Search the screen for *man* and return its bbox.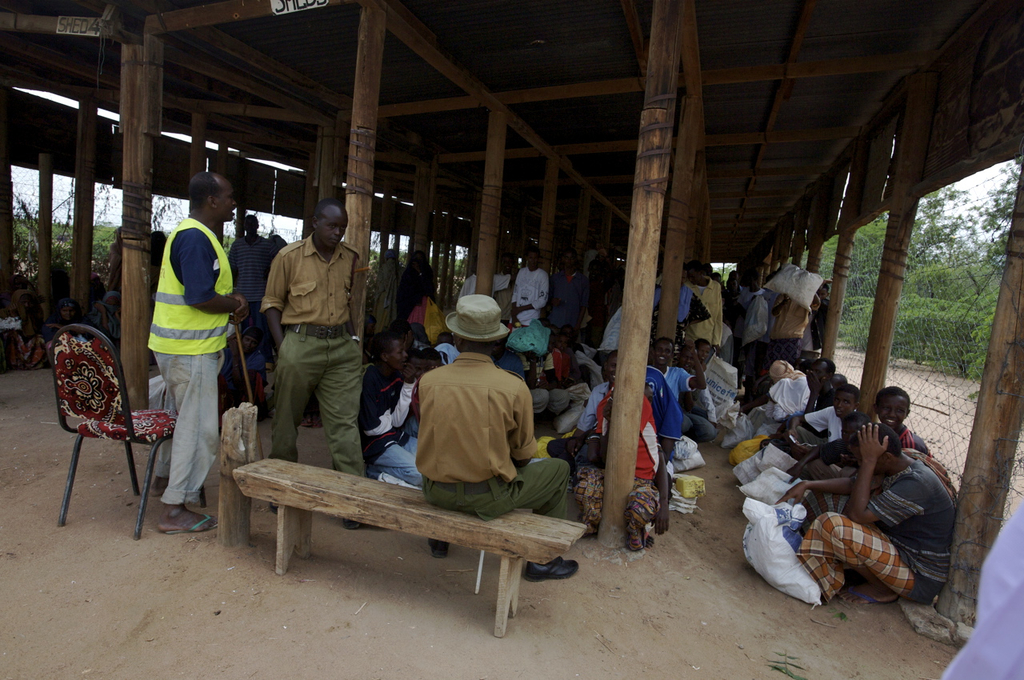
Found: Rect(245, 194, 371, 475).
